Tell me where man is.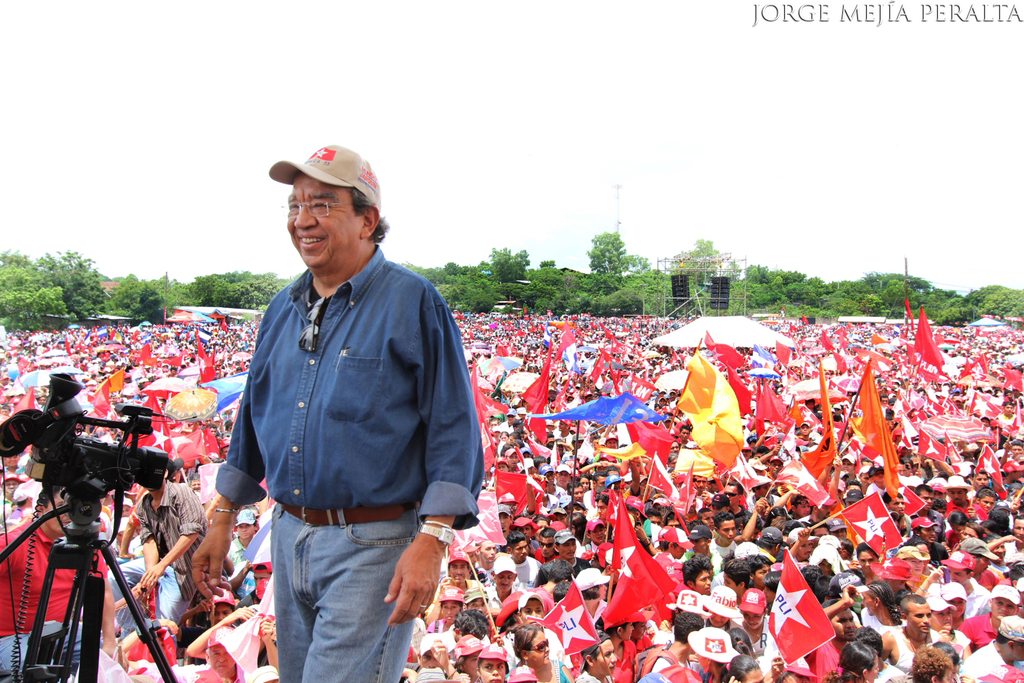
man is at BBox(190, 139, 485, 682).
